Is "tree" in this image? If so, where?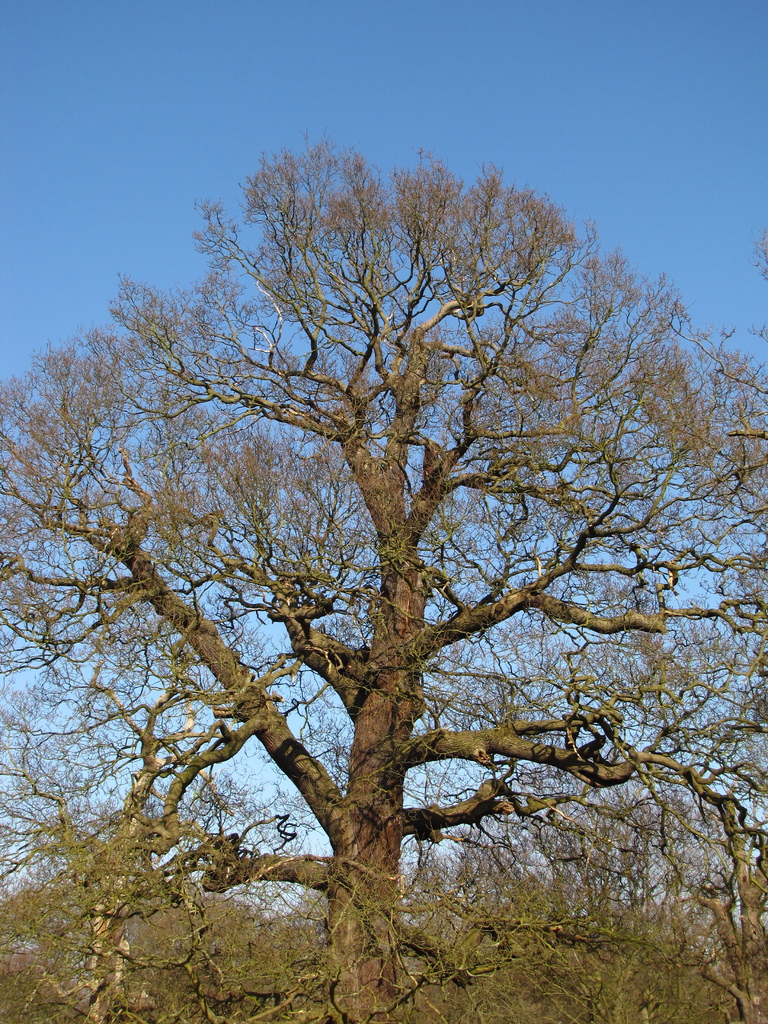
Yes, at [33, 79, 724, 983].
